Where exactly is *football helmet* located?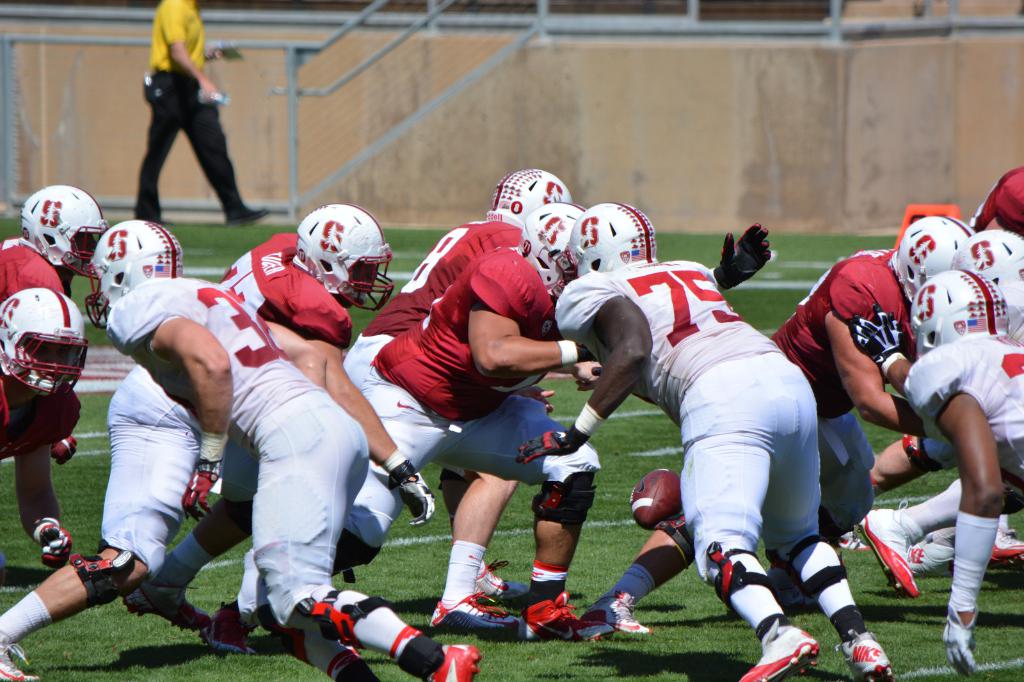
Its bounding box is <box>891,216,972,289</box>.
